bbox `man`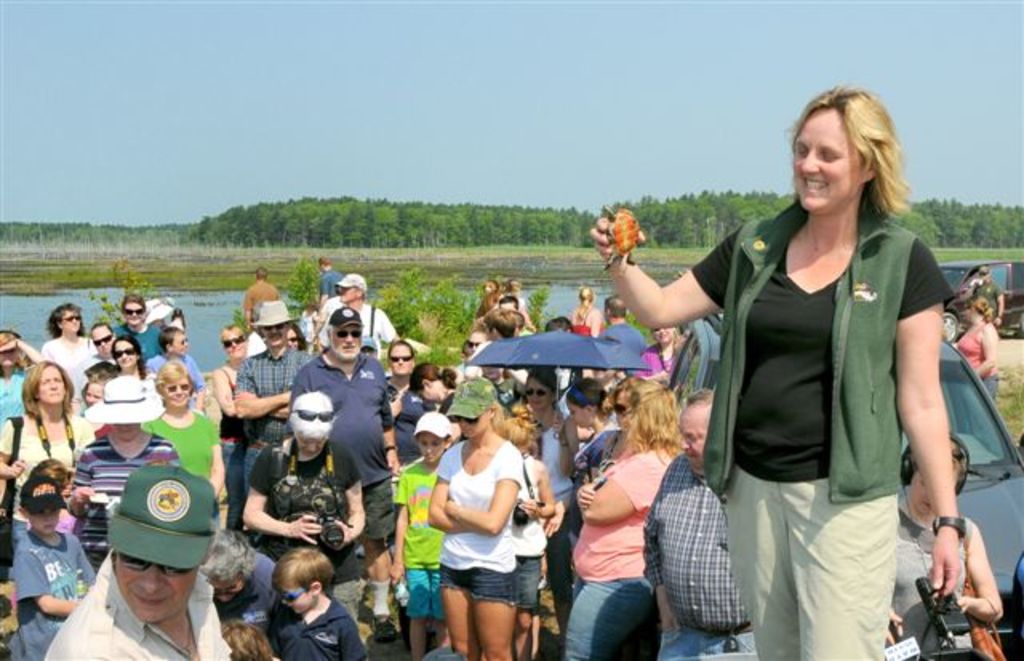
[973, 261, 1003, 333]
